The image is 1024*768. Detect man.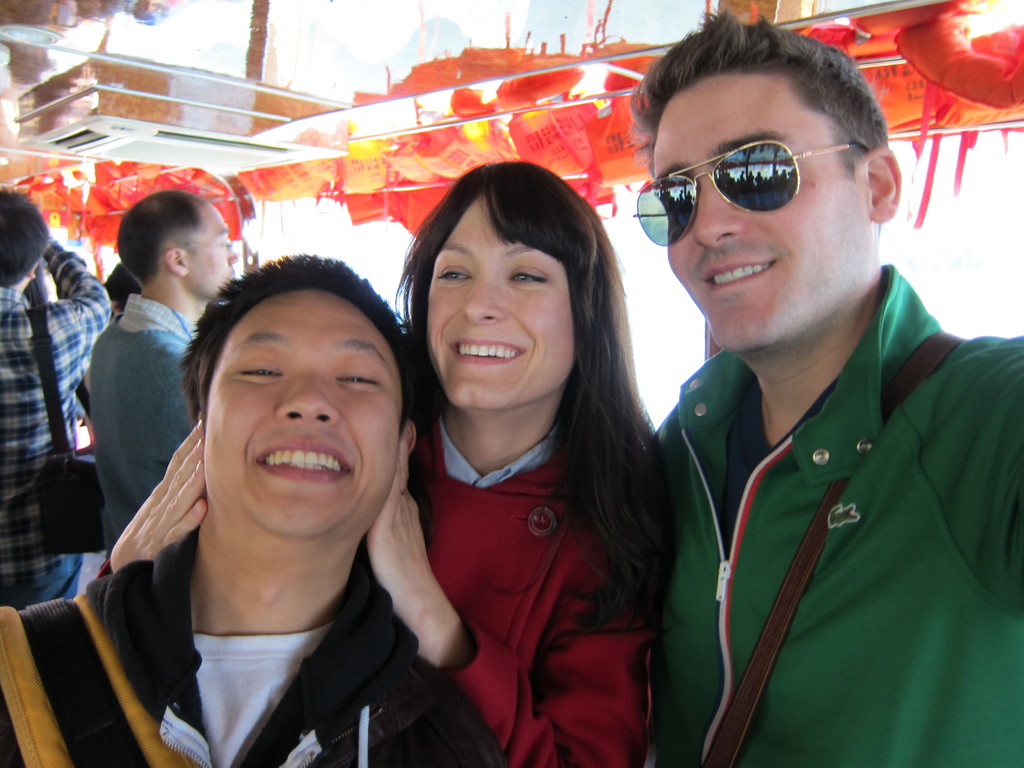
Detection: <bbox>0, 188, 108, 606</bbox>.
